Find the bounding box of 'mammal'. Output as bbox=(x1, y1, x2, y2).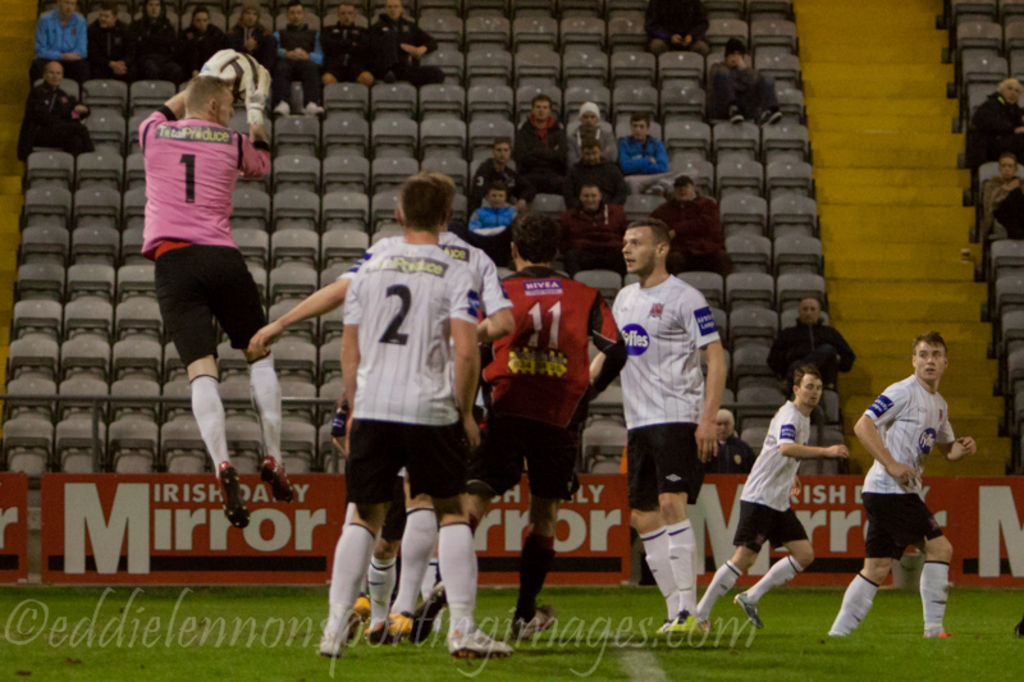
bbox=(645, 0, 712, 51).
